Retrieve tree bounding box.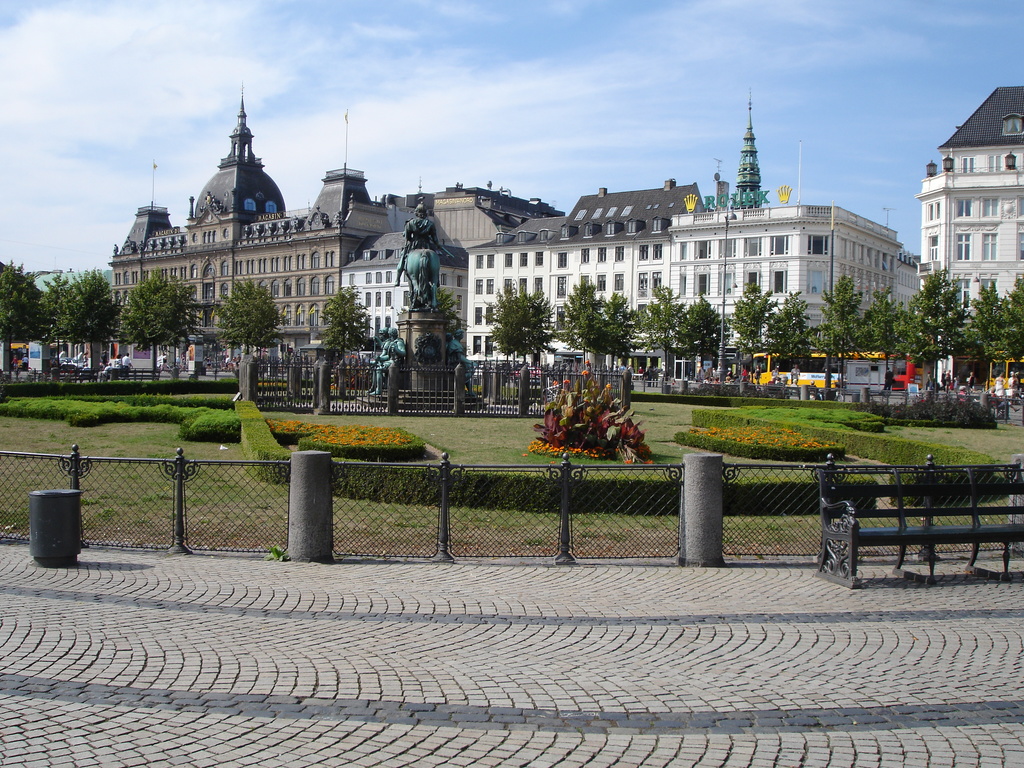
Bounding box: (x1=316, y1=284, x2=374, y2=368).
